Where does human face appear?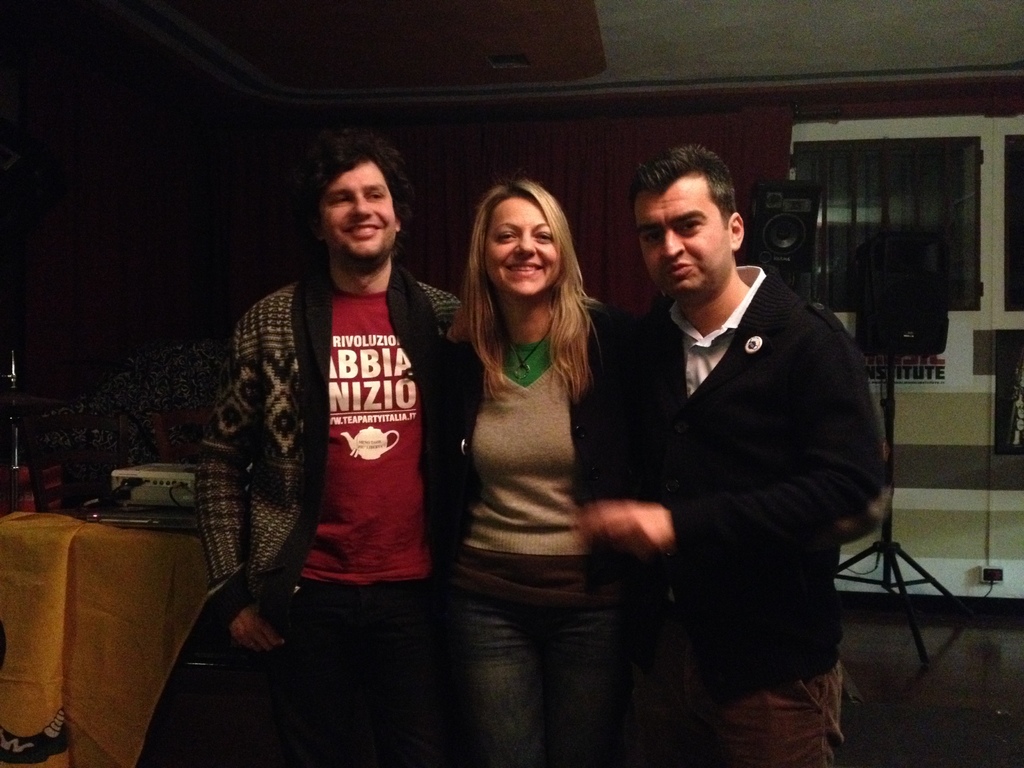
Appears at Rect(317, 142, 392, 260).
